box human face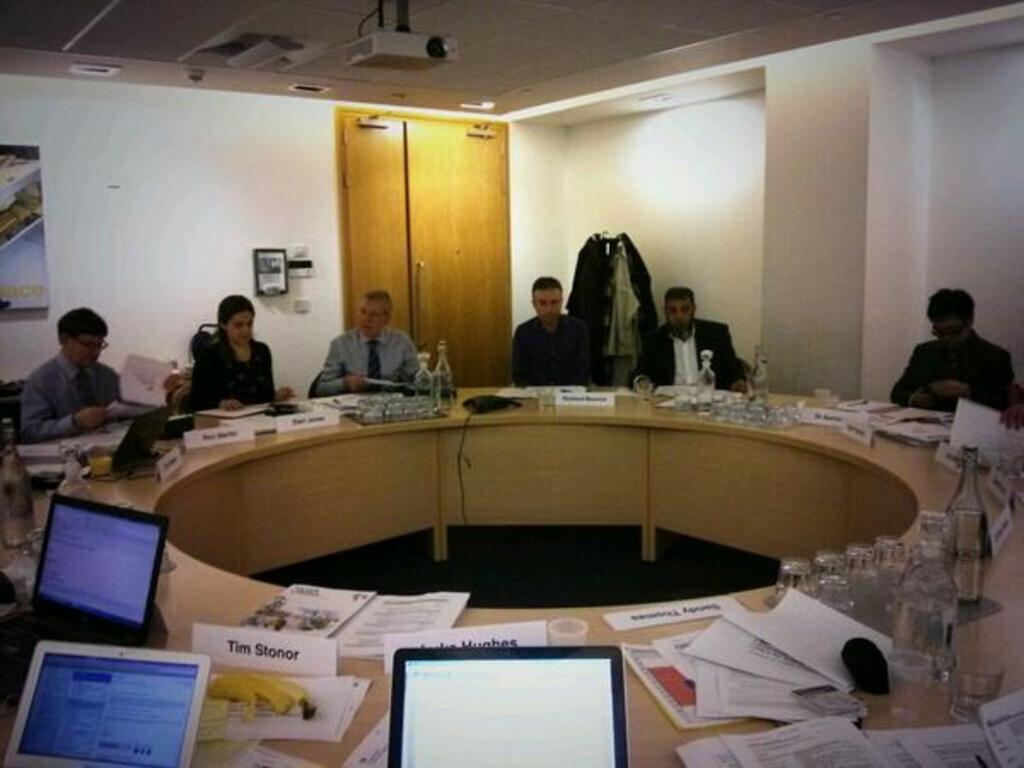
{"x1": 667, "y1": 297, "x2": 691, "y2": 329}
